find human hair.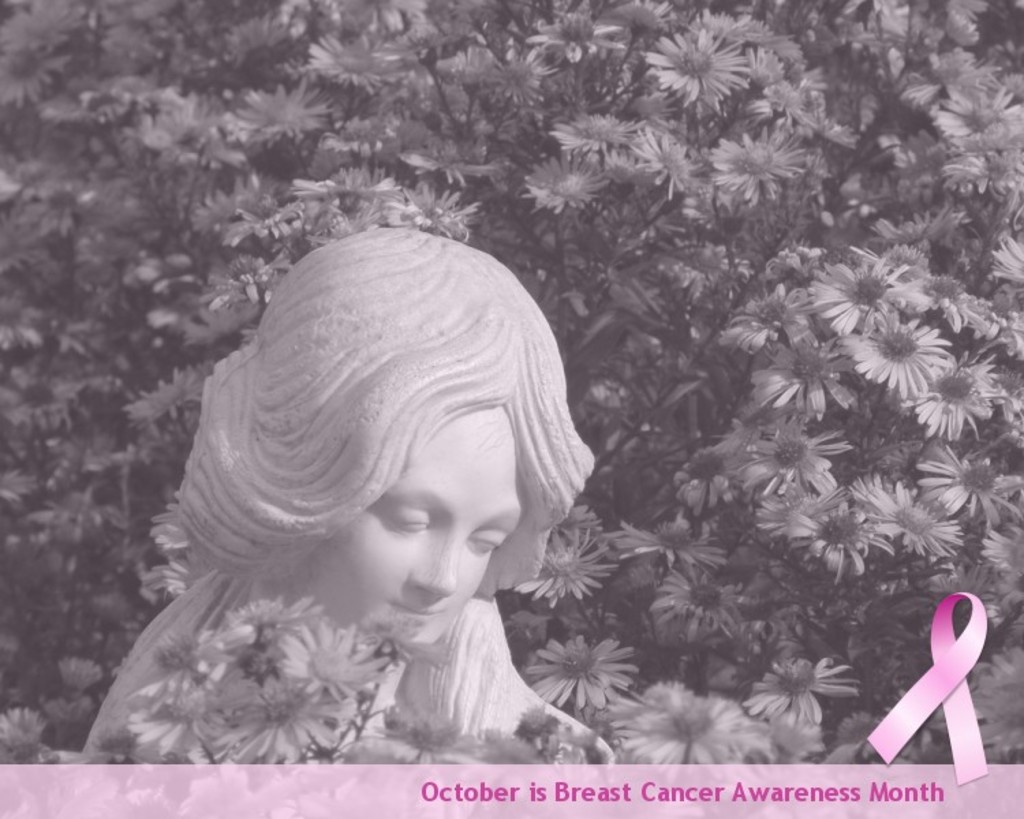
box(168, 243, 572, 661).
